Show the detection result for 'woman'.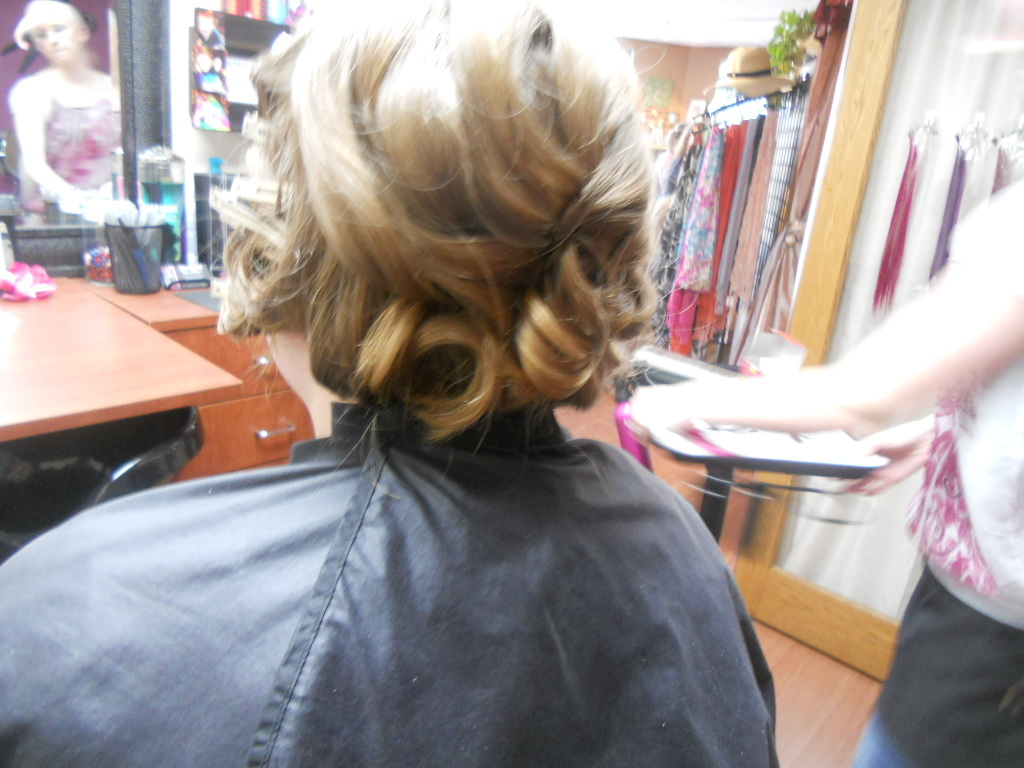
[111, 2, 750, 765].
